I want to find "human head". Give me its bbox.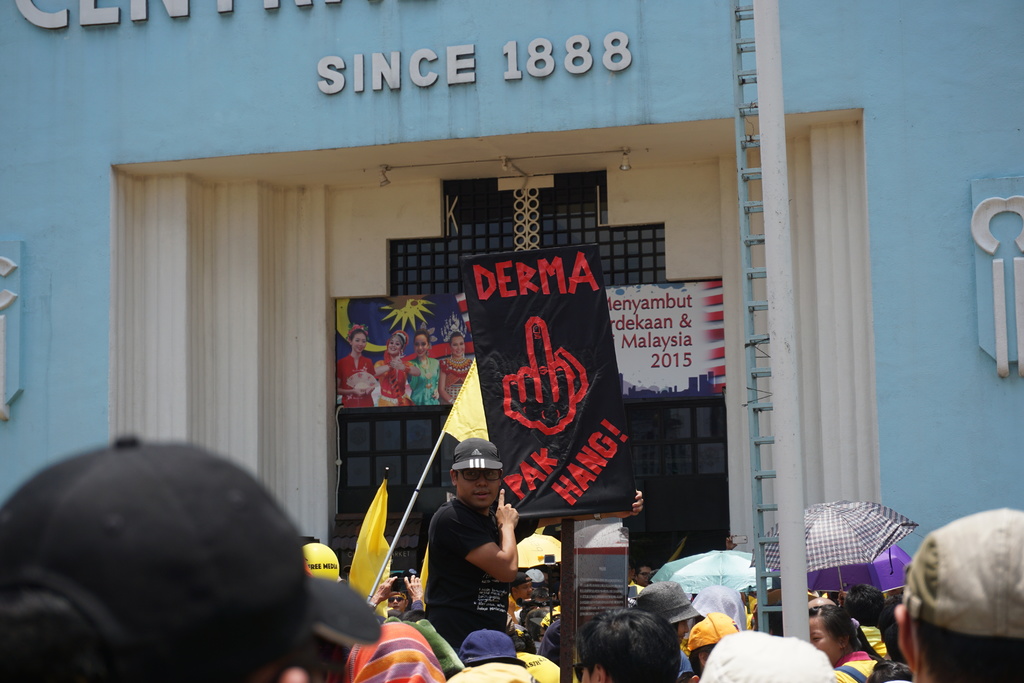
[x1=310, y1=541, x2=342, y2=583].
